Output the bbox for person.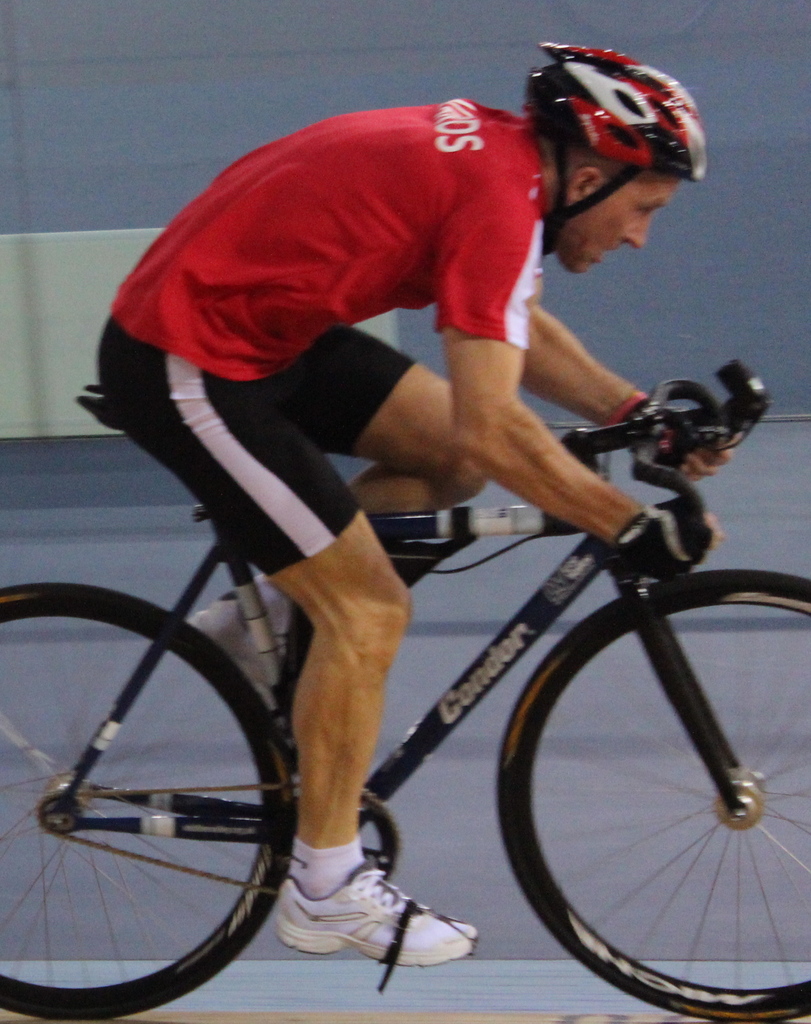
93, 40, 740, 993.
